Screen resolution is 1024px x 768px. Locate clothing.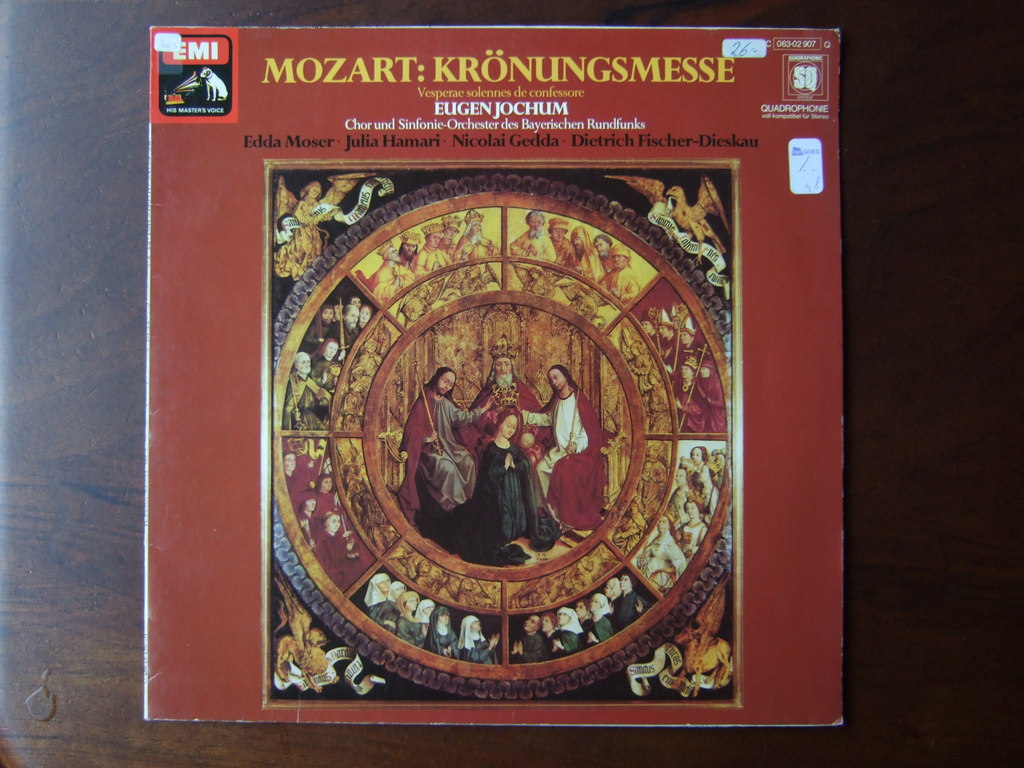
285,467,313,515.
